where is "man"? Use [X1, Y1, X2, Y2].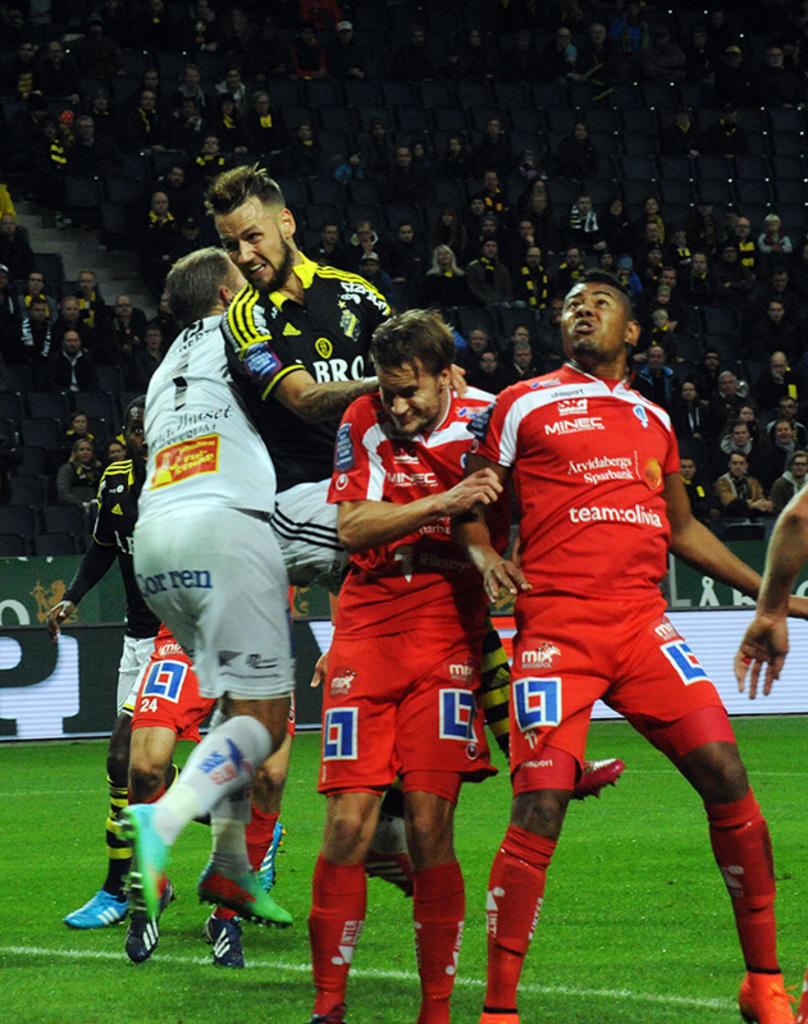
[214, 161, 631, 800].
